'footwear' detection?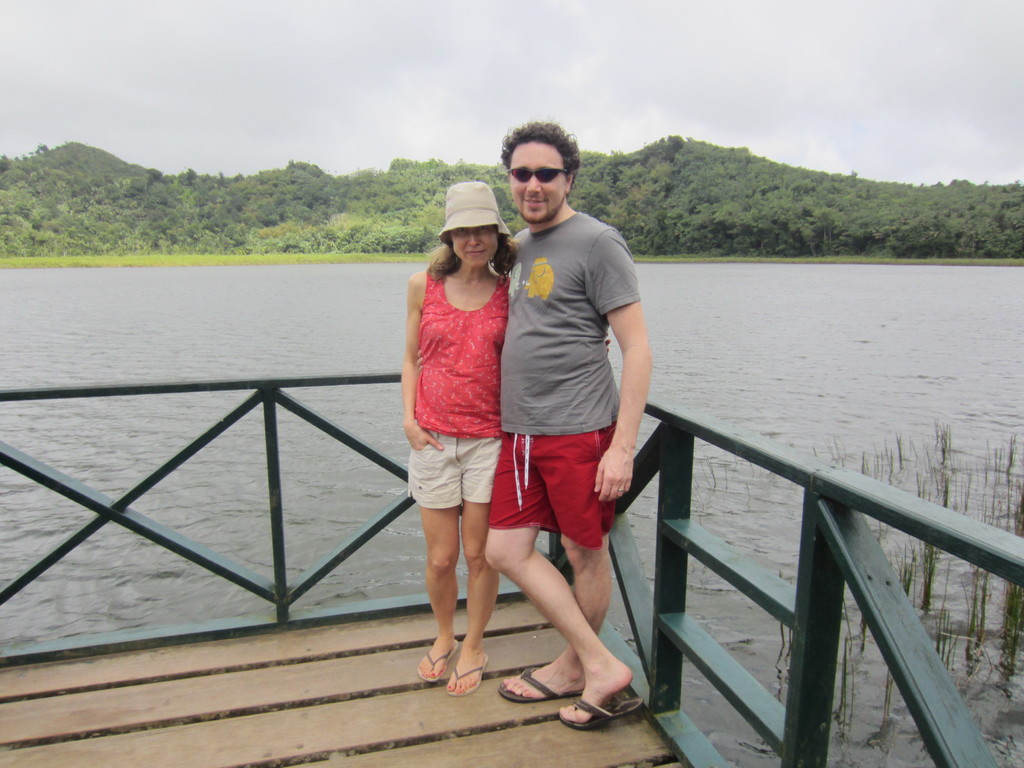
box=[557, 694, 643, 729]
